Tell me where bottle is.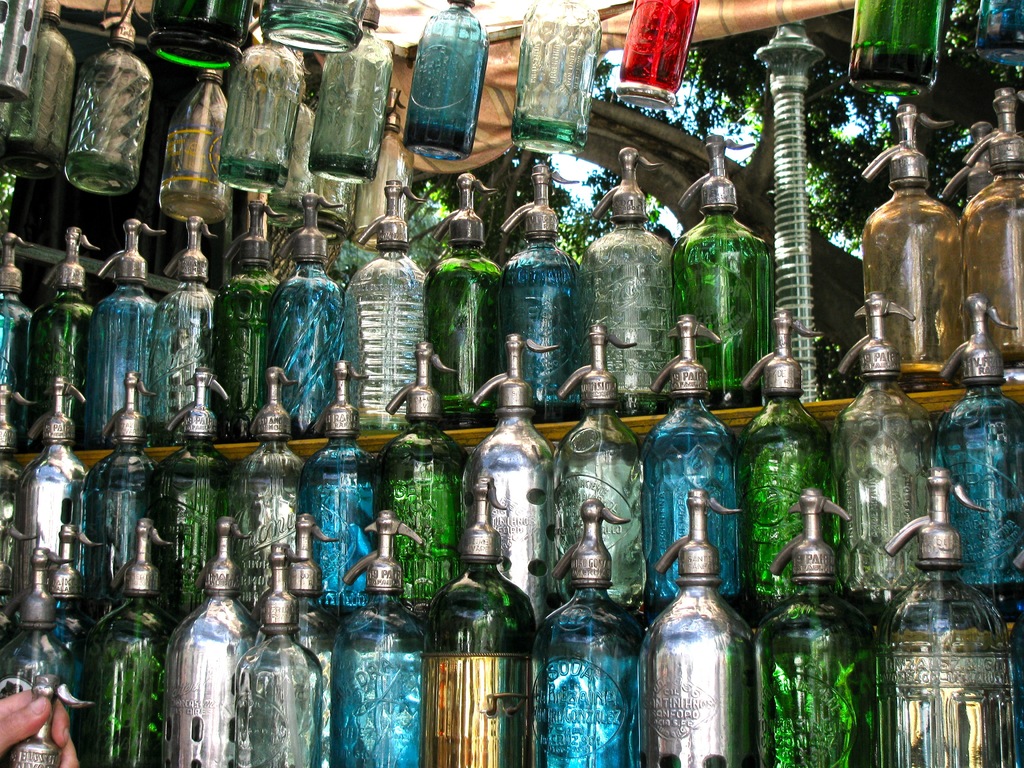
bottle is at x1=83 y1=369 x2=175 y2=590.
